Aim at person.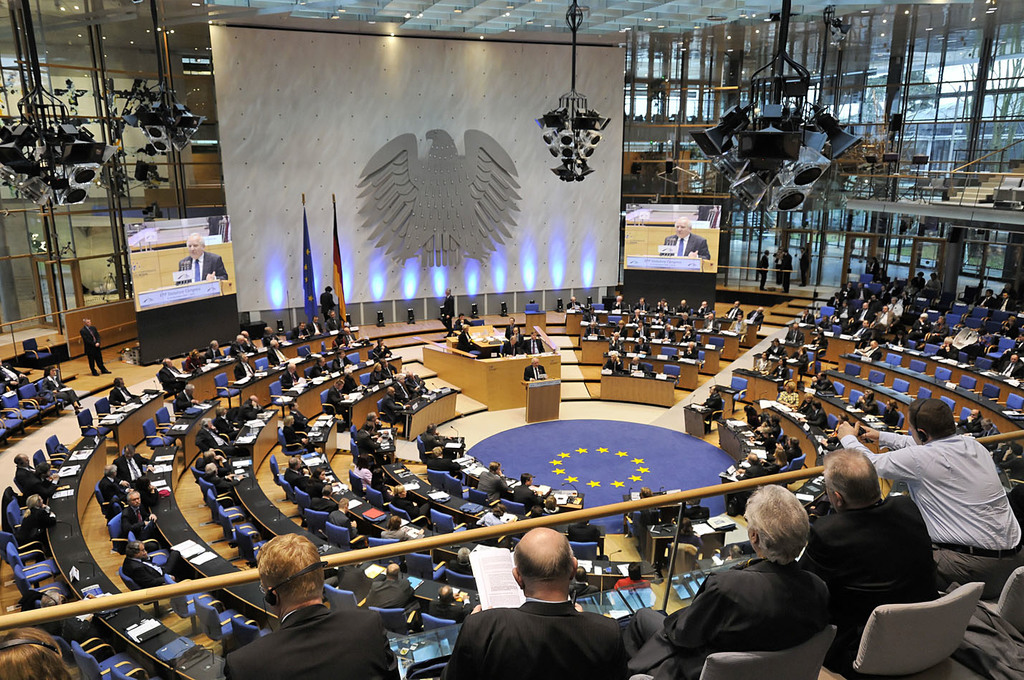
Aimed at detection(508, 314, 526, 337).
